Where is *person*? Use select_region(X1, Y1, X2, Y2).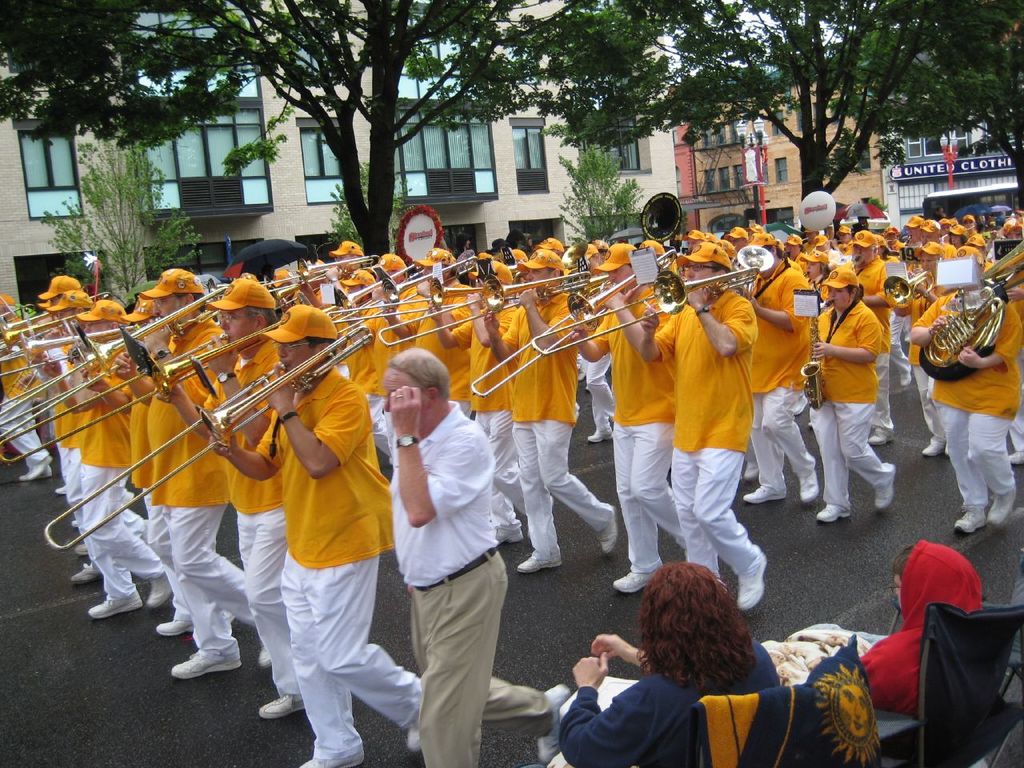
select_region(208, 298, 426, 767).
